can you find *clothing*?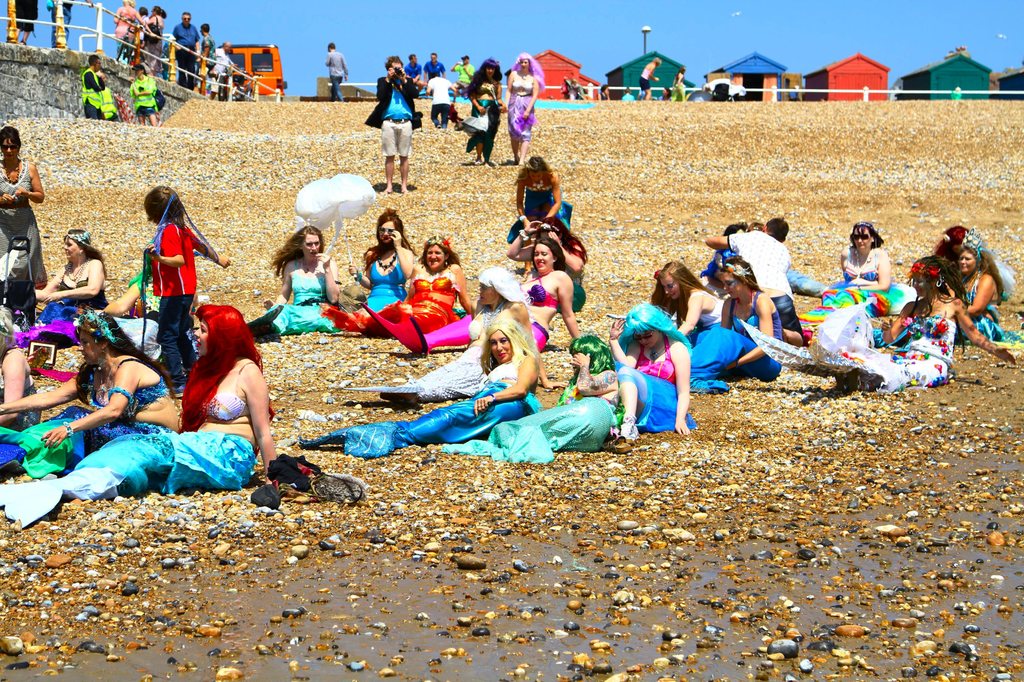
Yes, bounding box: <bbox>636, 65, 654, 89</bbox>.
